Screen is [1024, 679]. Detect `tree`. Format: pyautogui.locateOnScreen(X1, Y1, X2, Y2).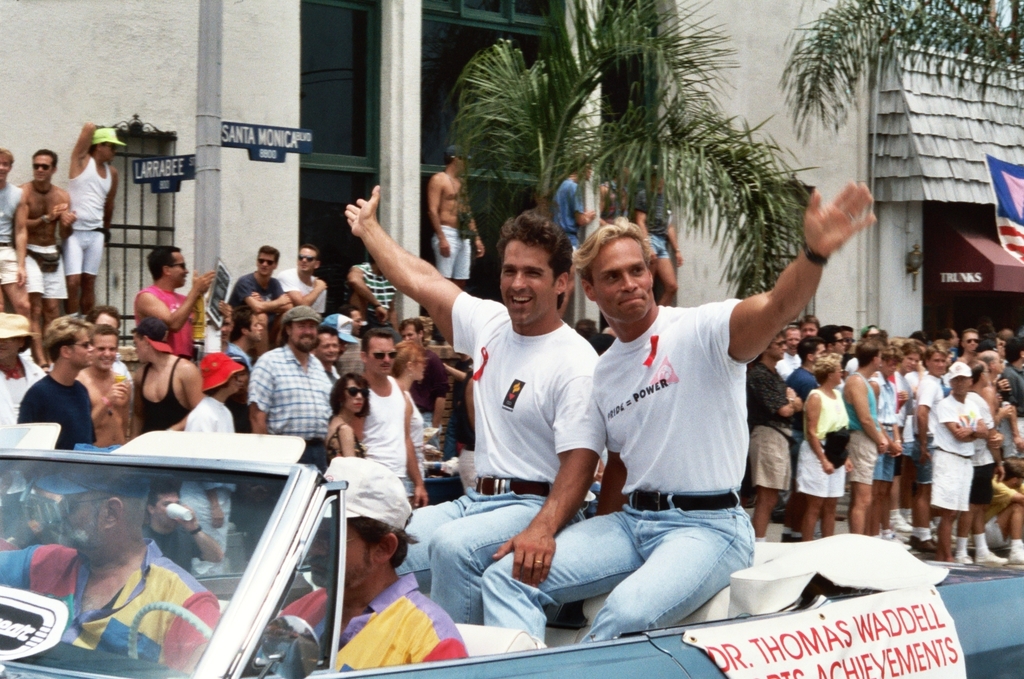
pyautogui.locateOnScreen(766, 0, 1023, 150).
